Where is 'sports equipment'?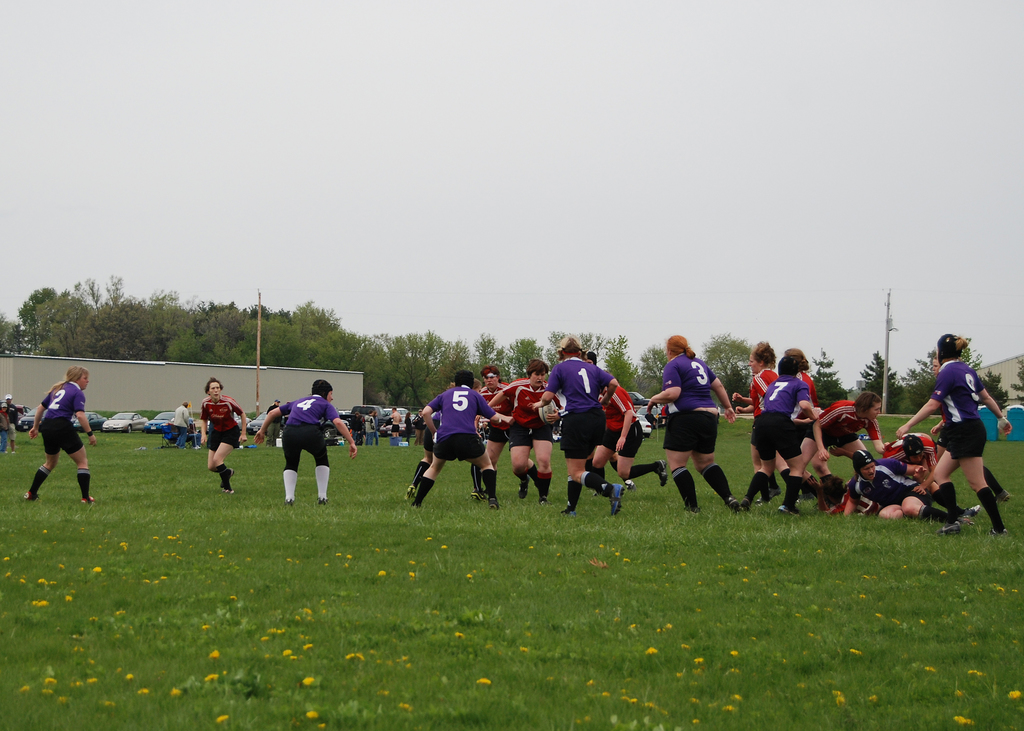
903, 434, 925, 463.
